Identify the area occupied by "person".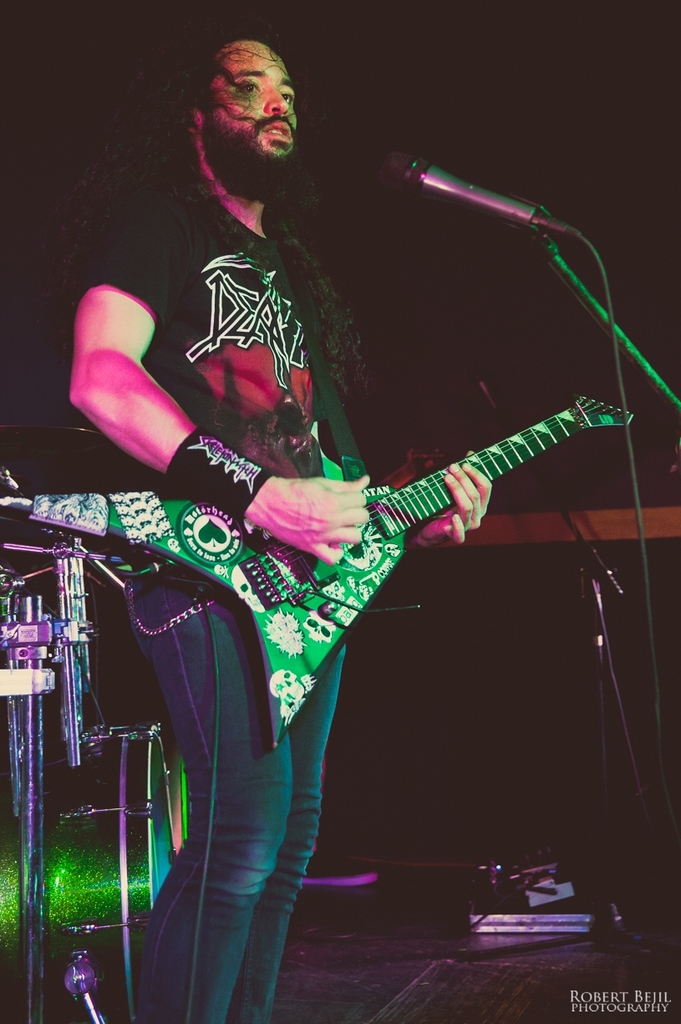
Area: crop(85, 76, 500, 993).
